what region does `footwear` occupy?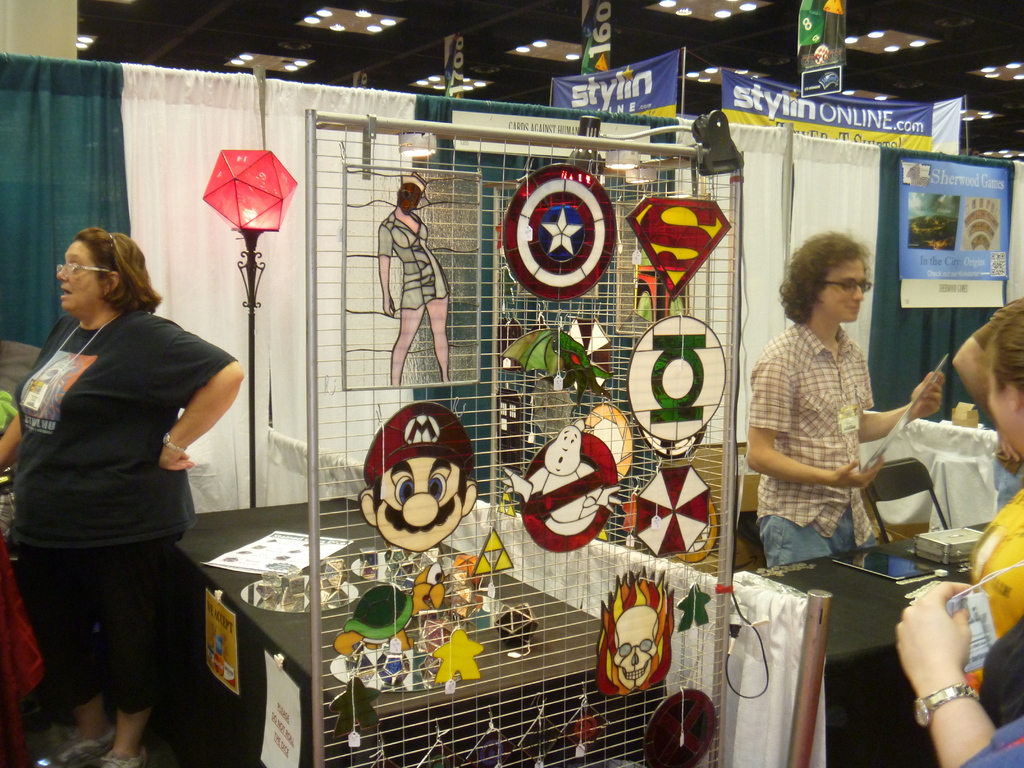
region(56, 730, 114, 767).
